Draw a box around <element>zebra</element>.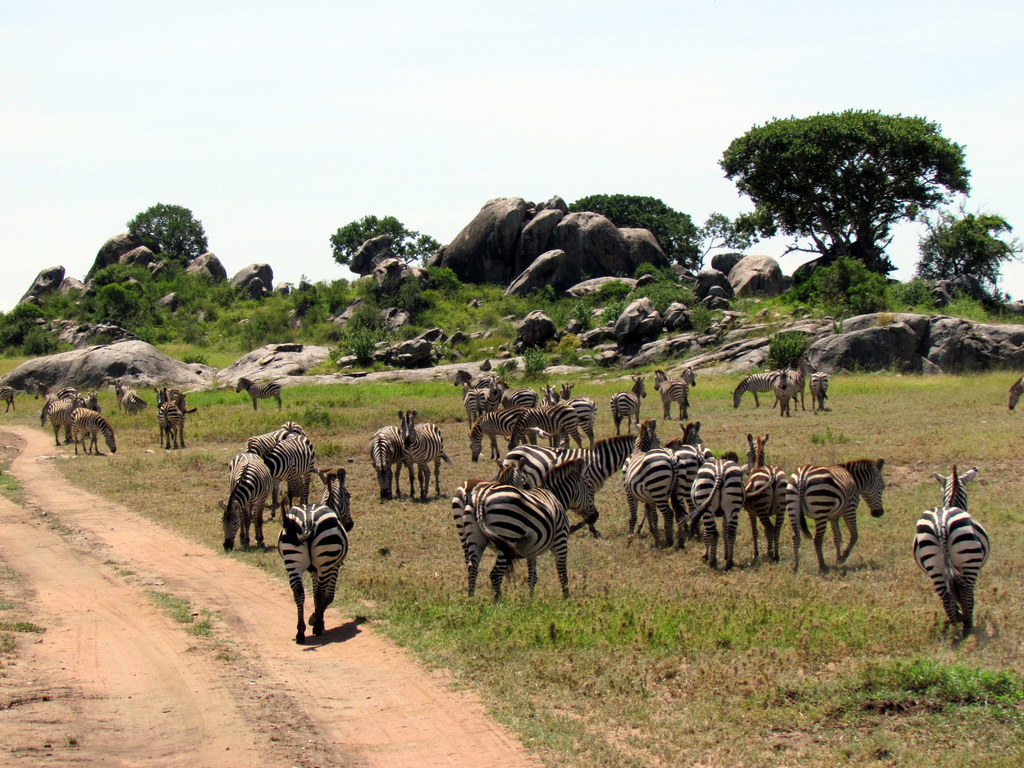
275,467,356,646.
